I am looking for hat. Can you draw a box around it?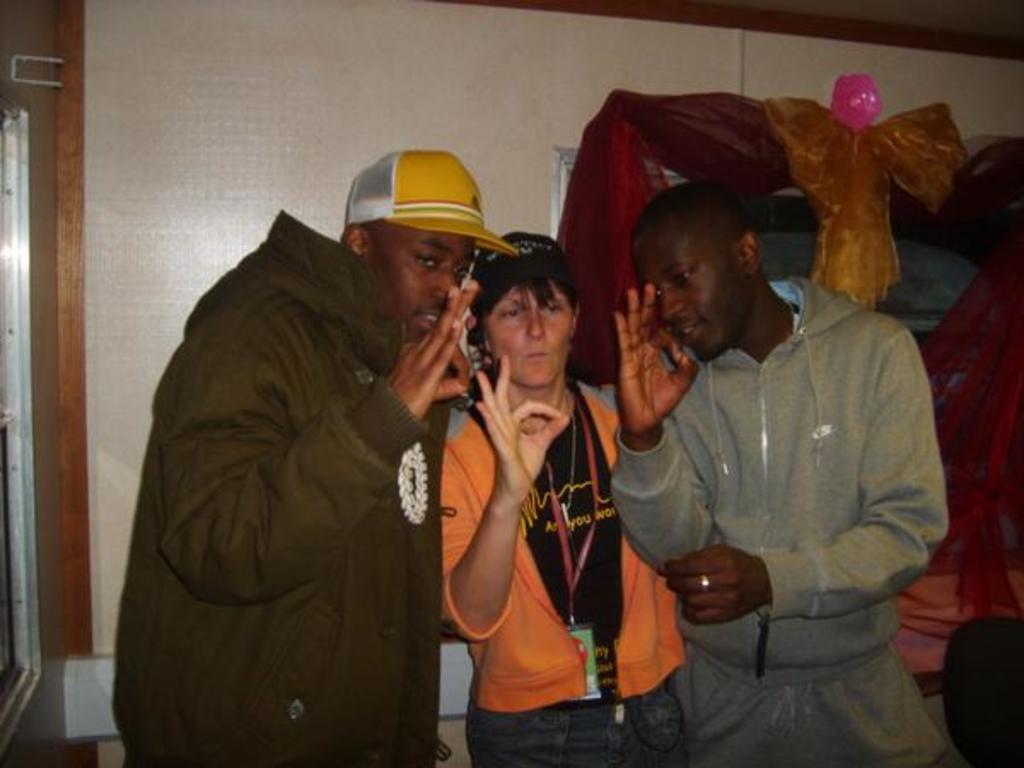
Sure, the bounding box is {"x1": 343, "y1": 148, "x2": 519, "y2": 258}.
